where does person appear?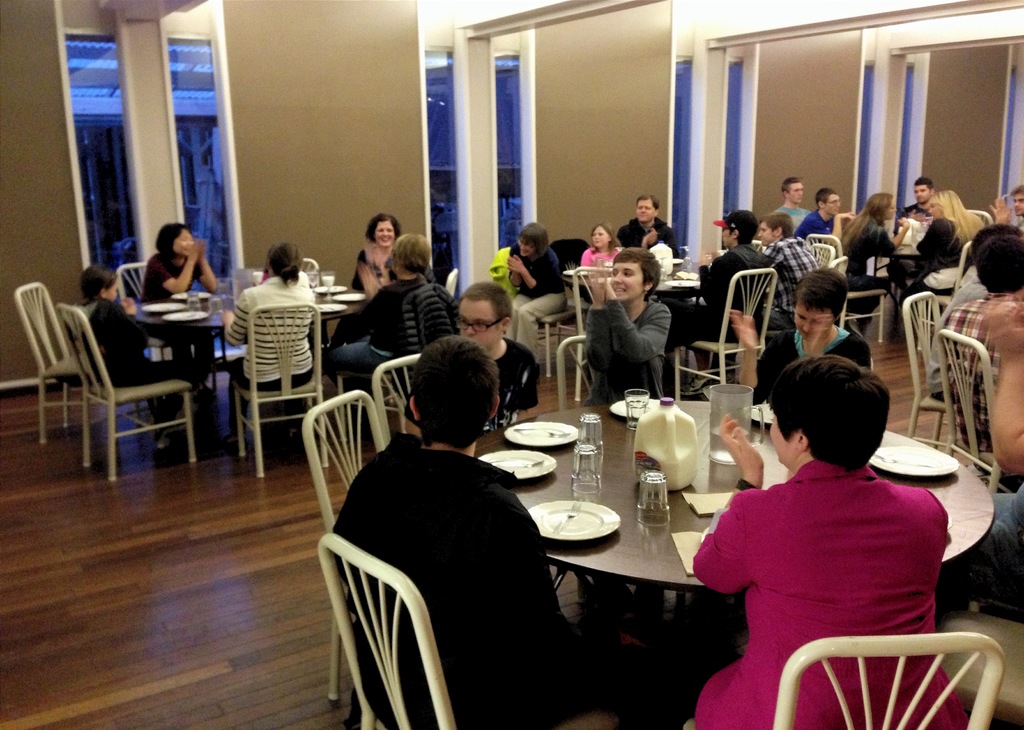
Appears at bbox(776, 170, 813, 234).
